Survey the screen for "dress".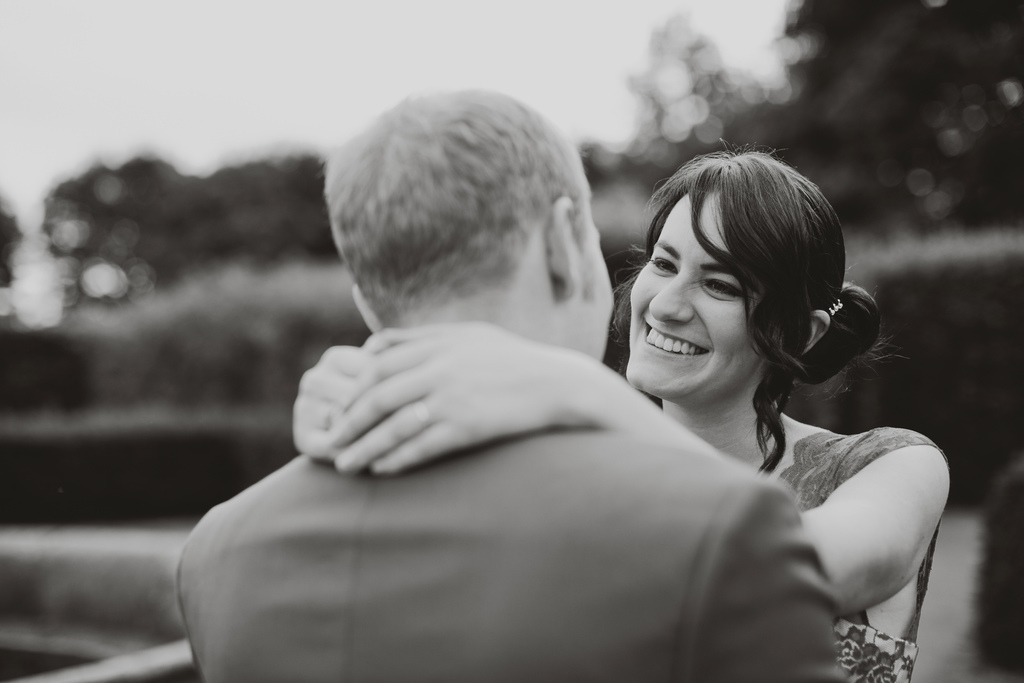
Survey found: region(772, 422, 945, 682).
